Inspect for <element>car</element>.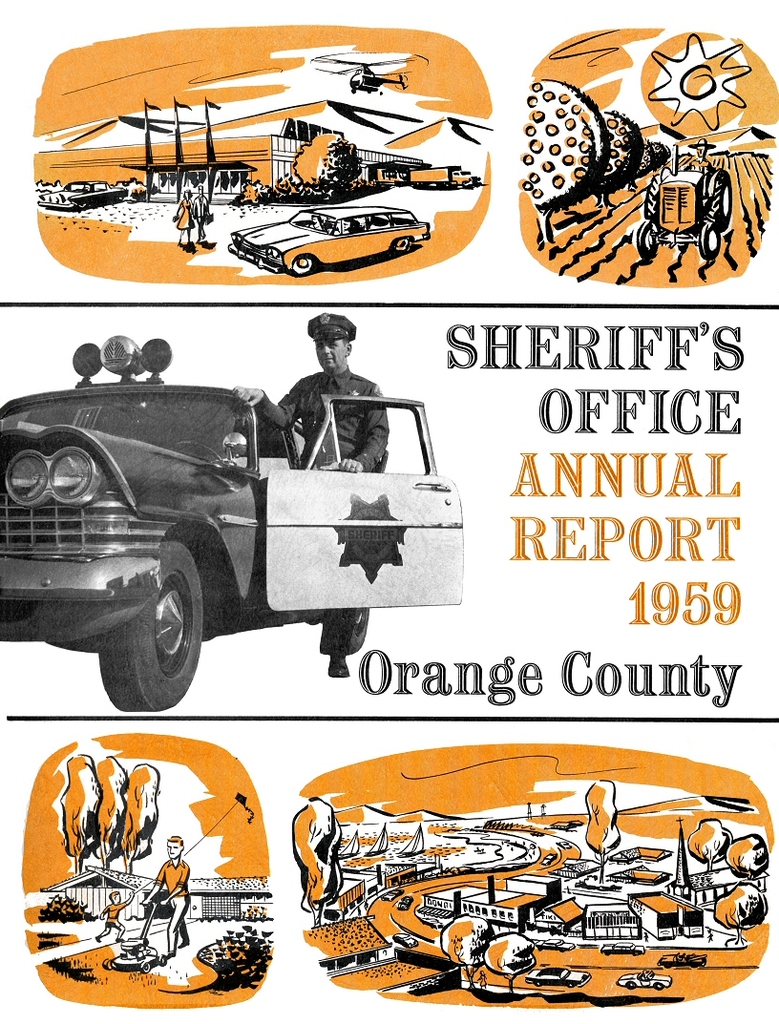
Inspection: bbox(600, 944, 650, 952).
